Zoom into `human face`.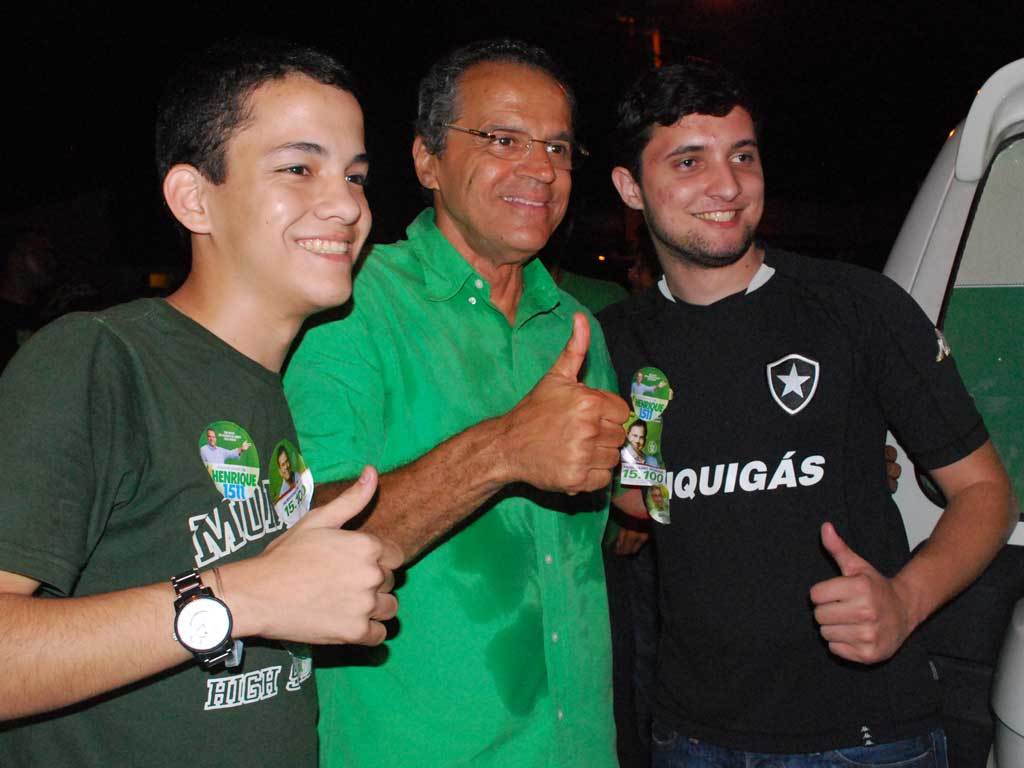
Zoom target: [439,78,573,254].
